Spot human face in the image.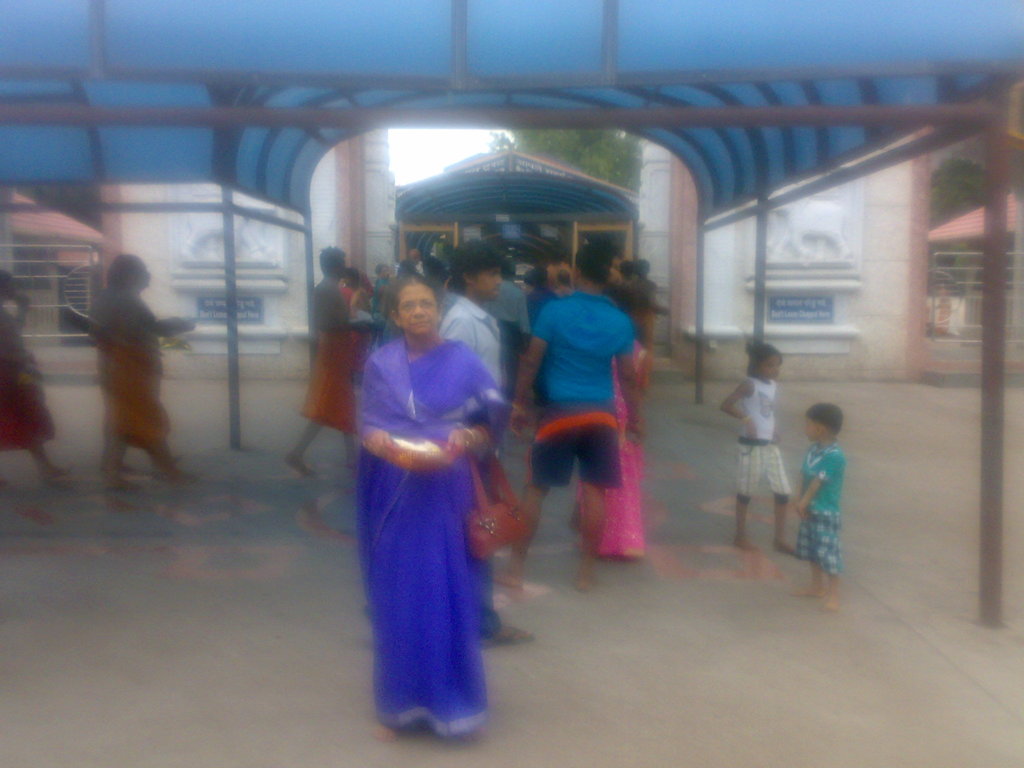
human face found at 758/356/781/373.
